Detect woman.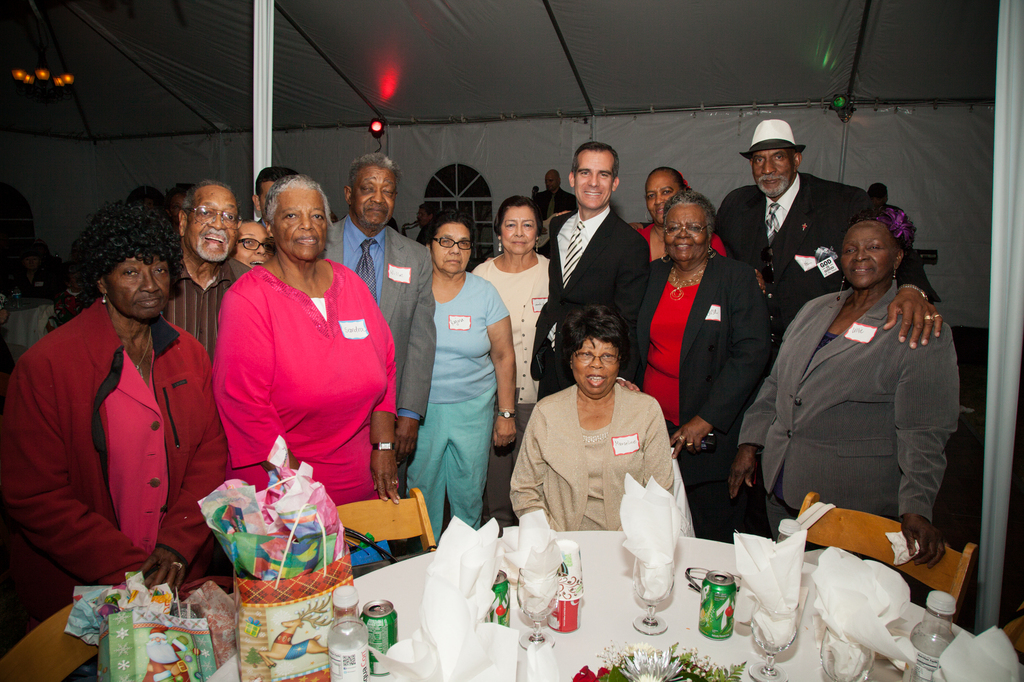
Detected at <box>226,215,282,280</box>.
